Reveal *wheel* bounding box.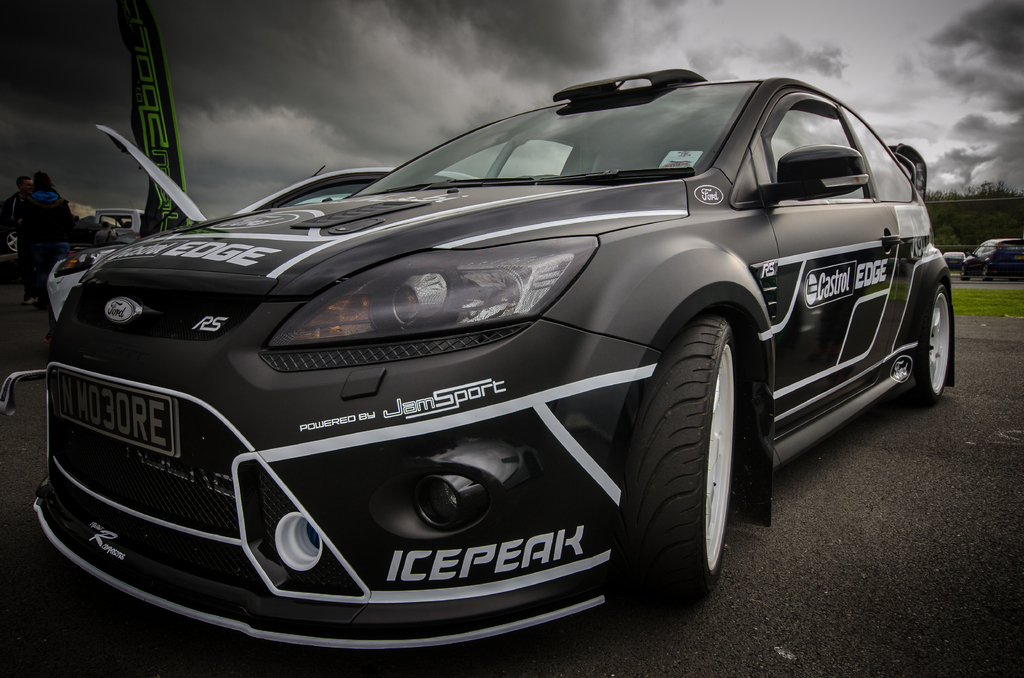
Revealed: region(3, 230, 20, 252).
